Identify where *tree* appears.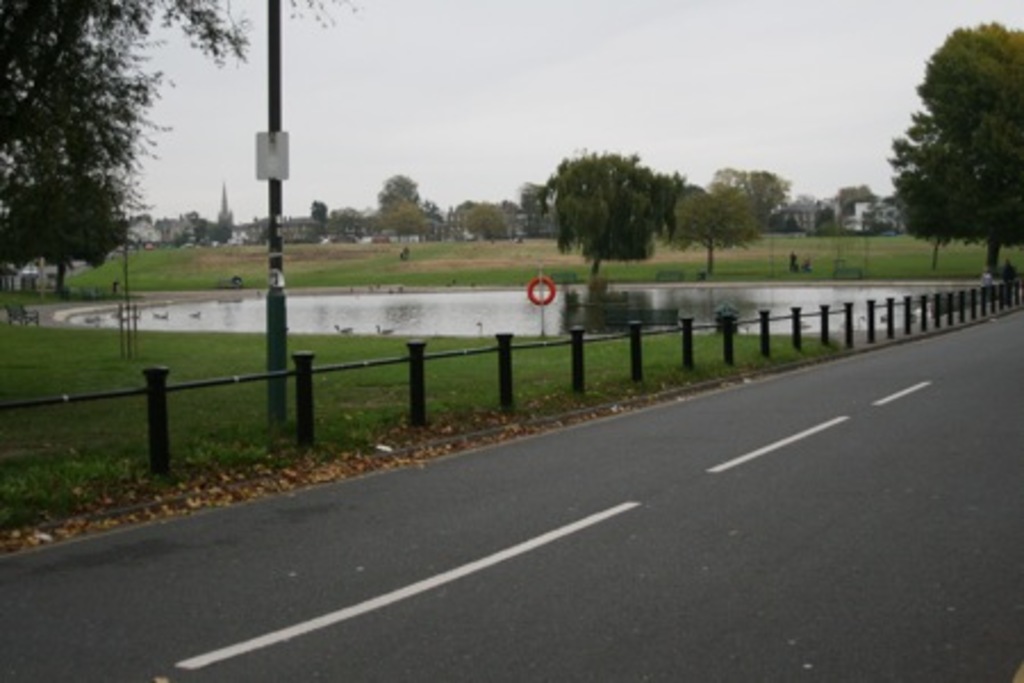
Appears at rect(360, 209, 380, 237).
